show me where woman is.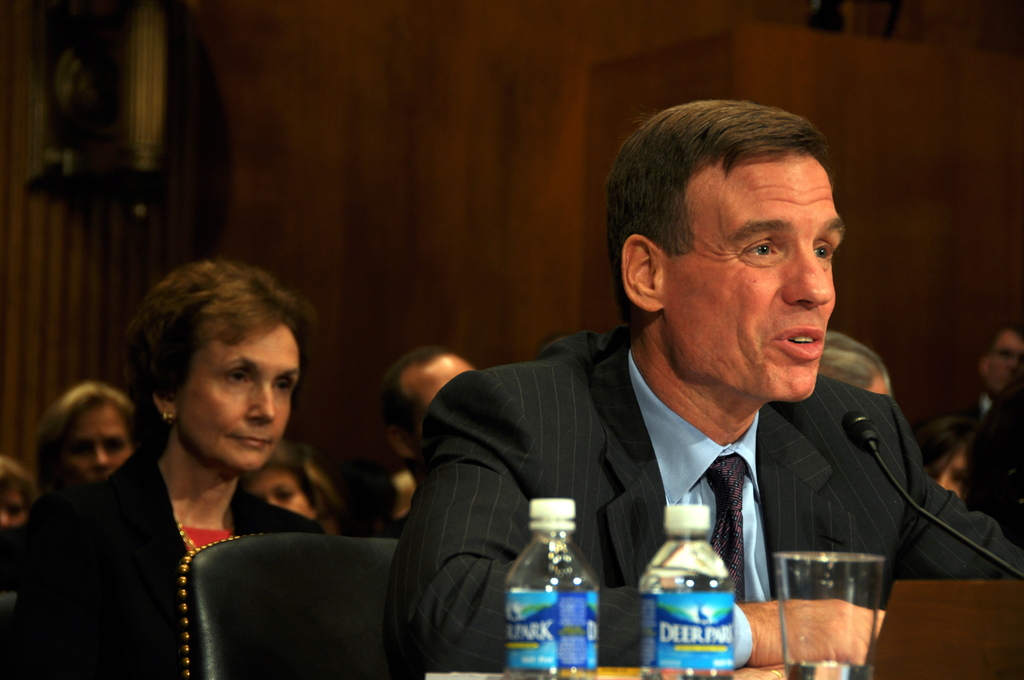
woman is at (x1=236, y1=442, x2=356, y2=543).
